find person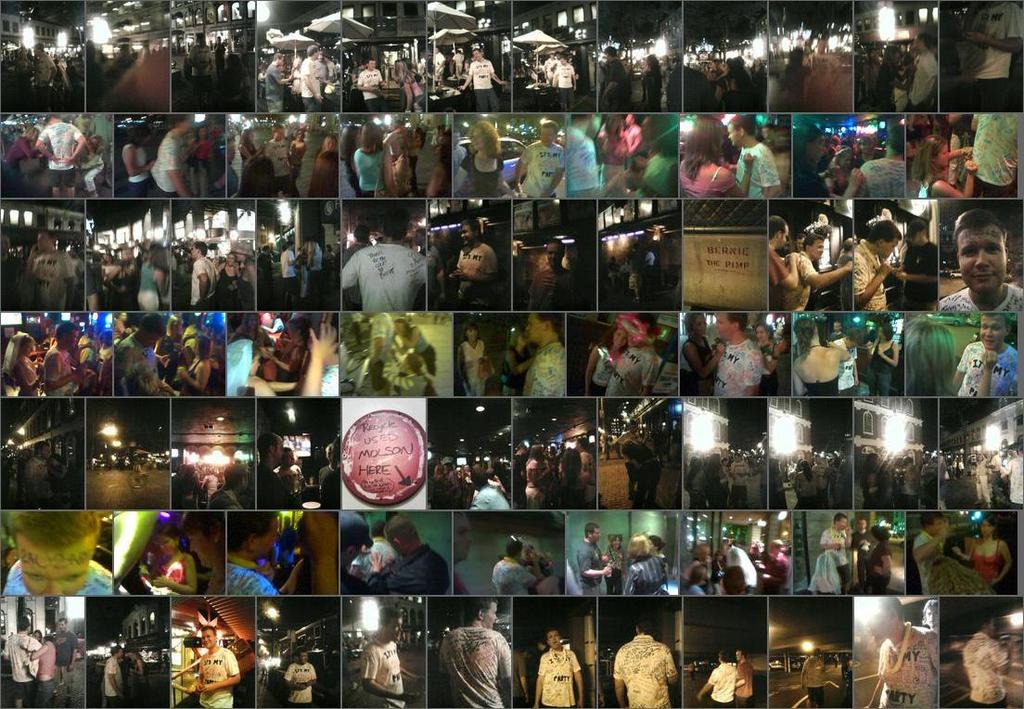
<region>838, 329, 859, 395</region>
